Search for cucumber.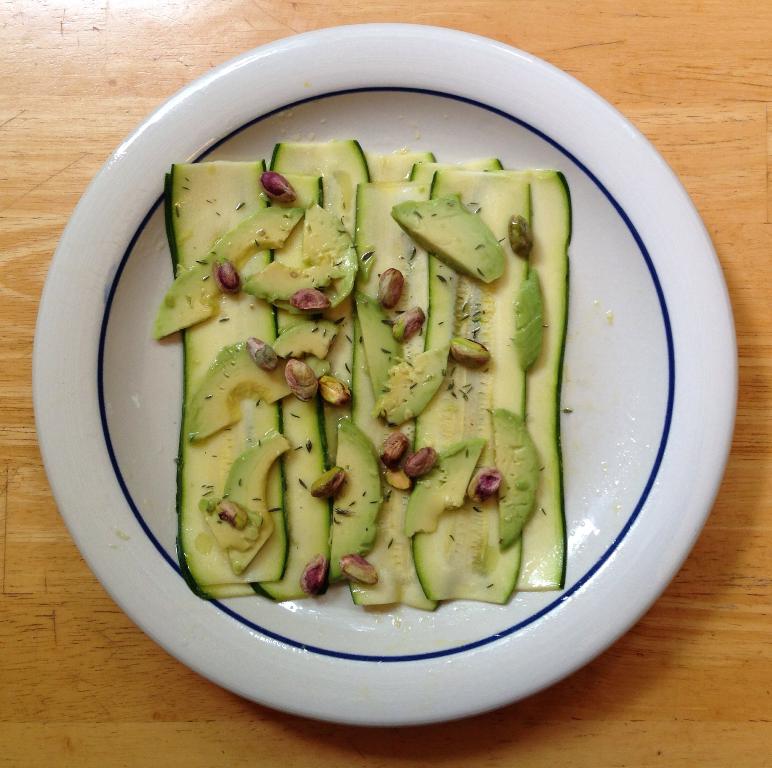
Found at rect(182, 131, 540, 605).
